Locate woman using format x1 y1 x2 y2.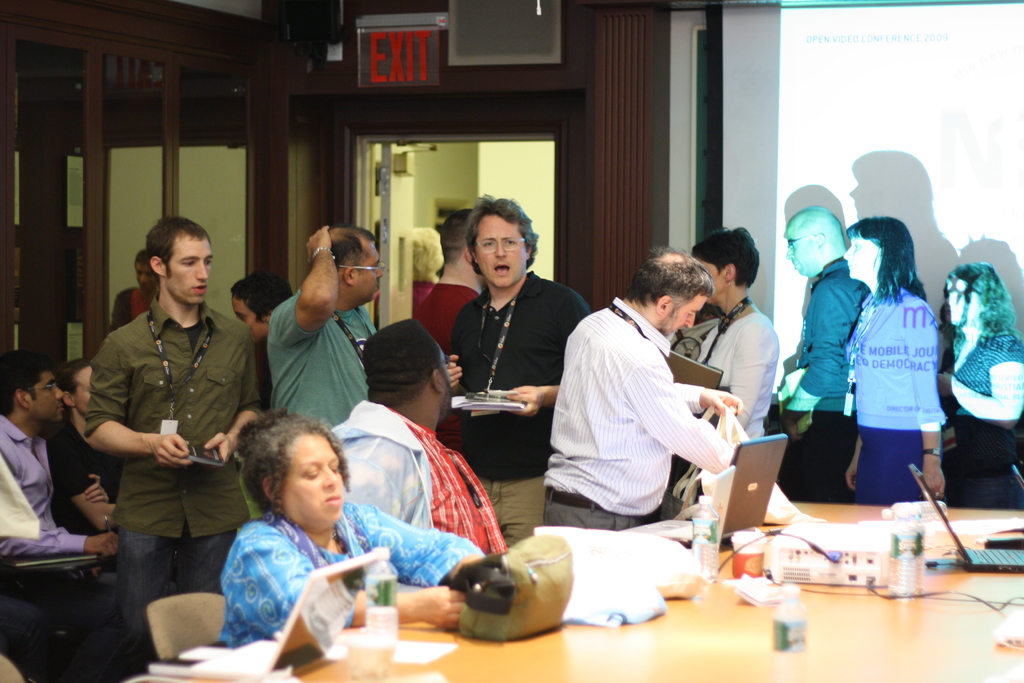
842 220 952 507.
